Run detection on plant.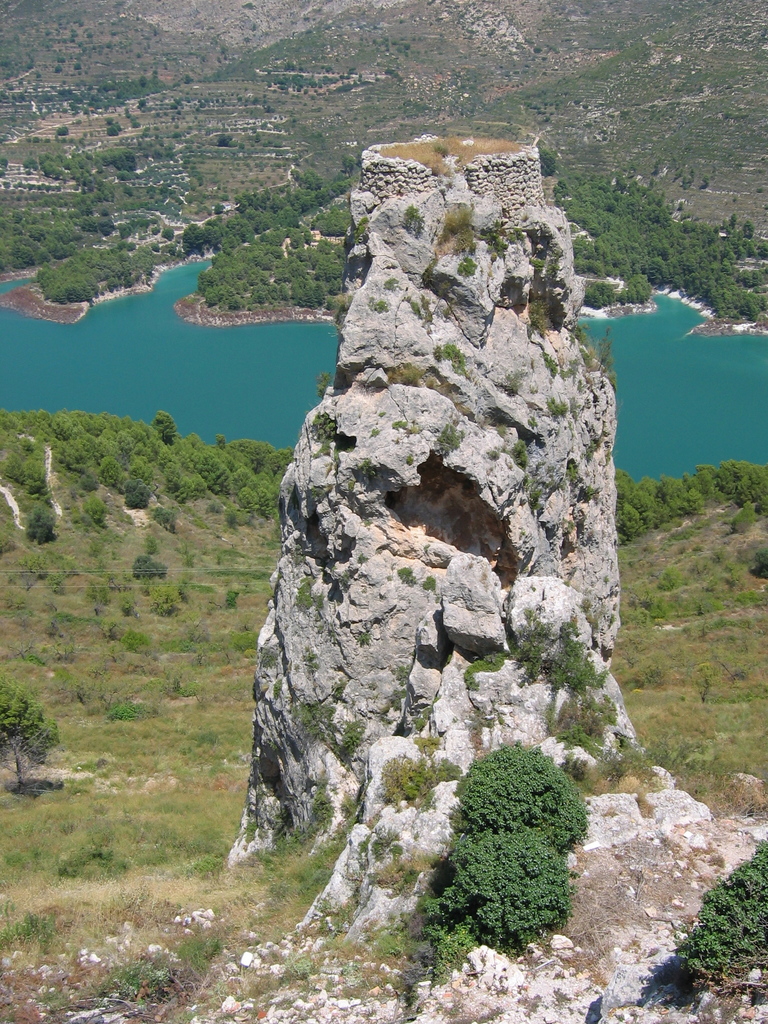
Result: left=79, top=580, right=115, bottom=601.
